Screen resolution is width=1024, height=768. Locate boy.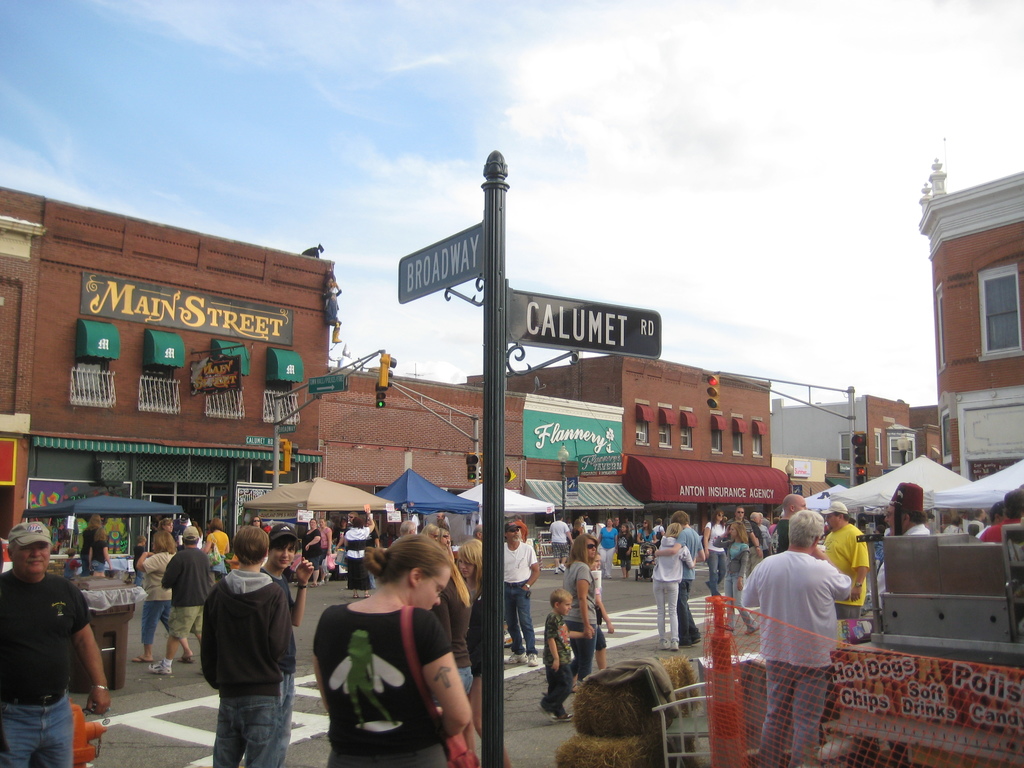
{"x1": 538, "y1": 588, "x2": 591, "y2": 723}.
